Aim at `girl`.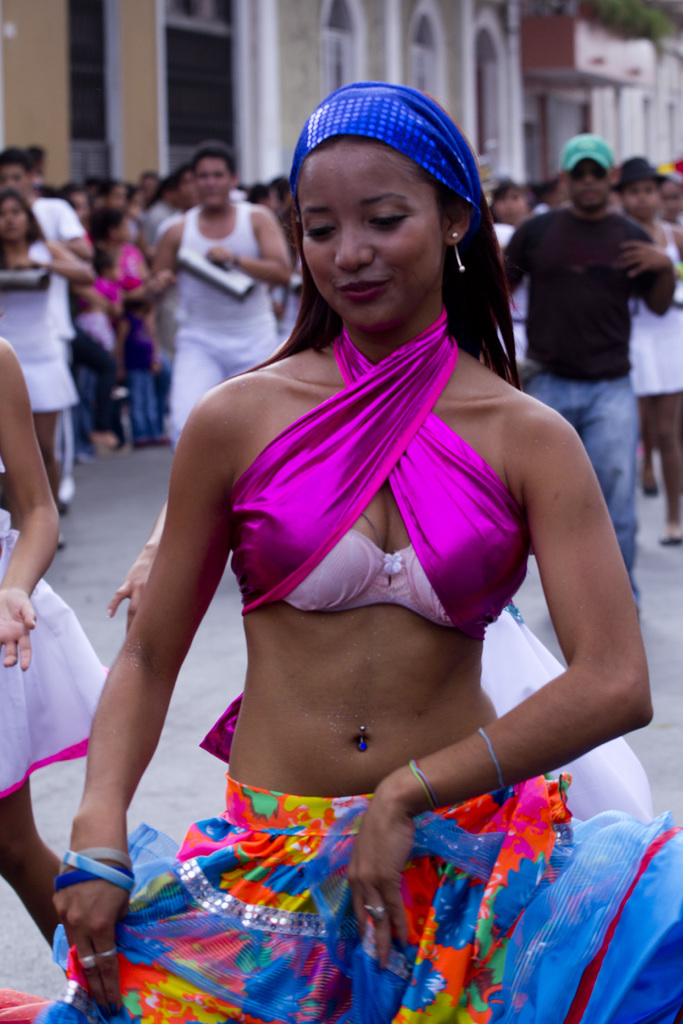
Aimed at <bbox>0, 85, 682, 1023</bbox>.
